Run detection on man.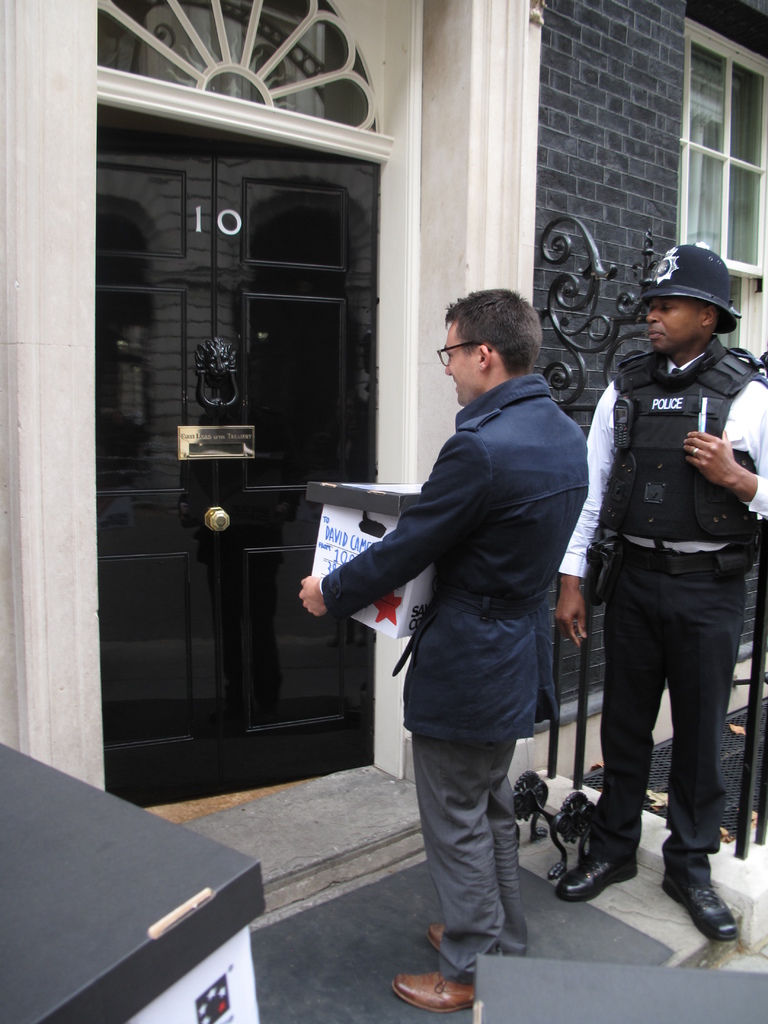
Result: Rect(294, 289, 579, 1010).
